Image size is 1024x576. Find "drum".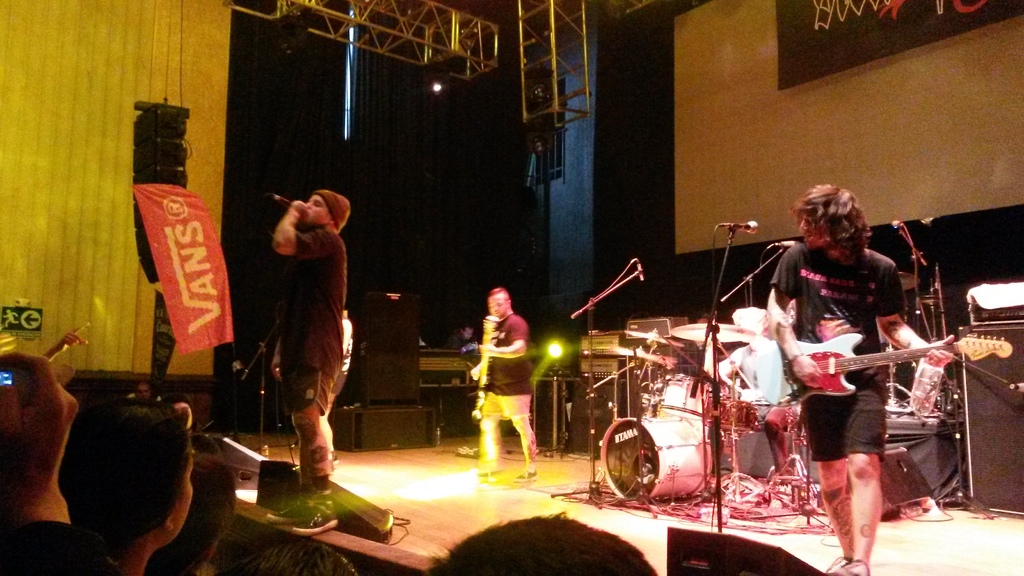
[x1=655, y1=372, x2=710, y2=417].
